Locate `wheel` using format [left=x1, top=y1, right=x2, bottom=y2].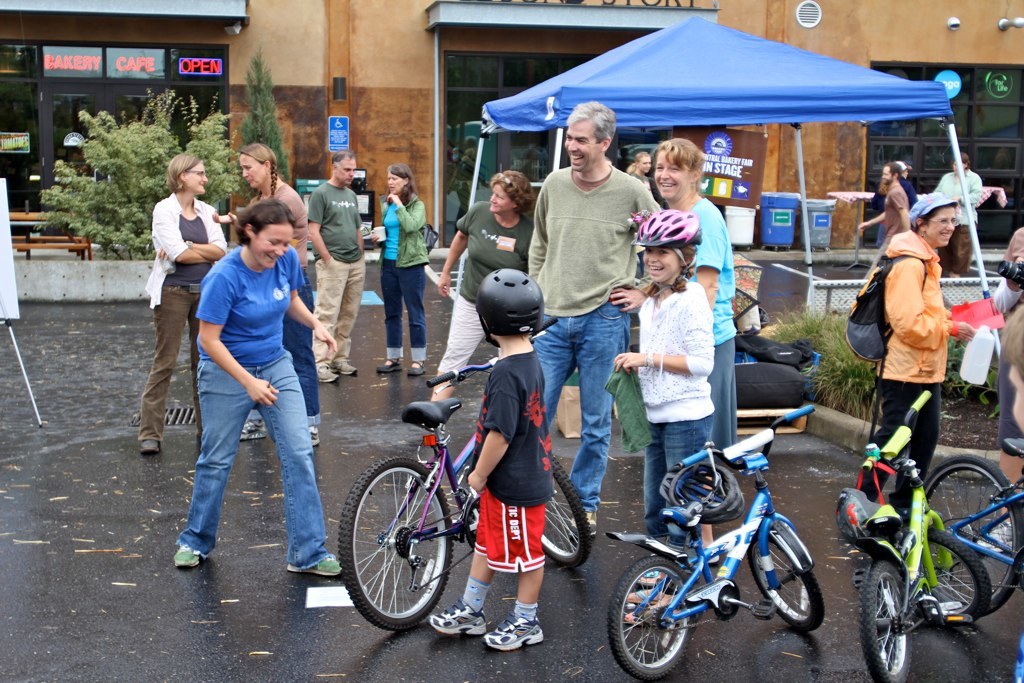
[left=905, top=530, right=987, bottom=639].
